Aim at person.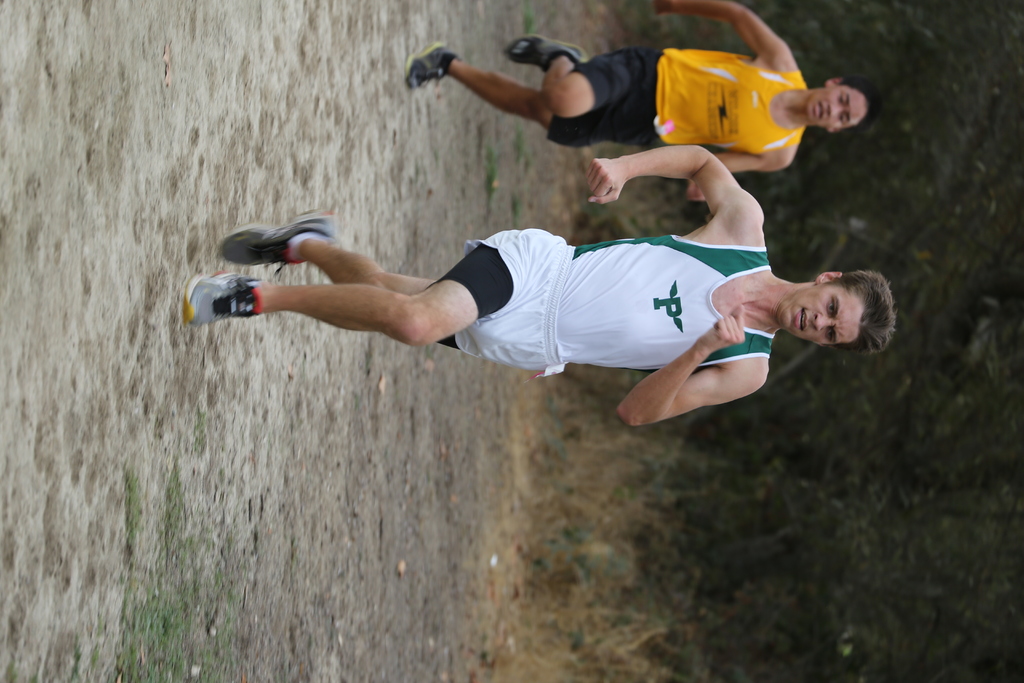
Aimed at <bbox>396, 12, 861, 238</bbox>.
